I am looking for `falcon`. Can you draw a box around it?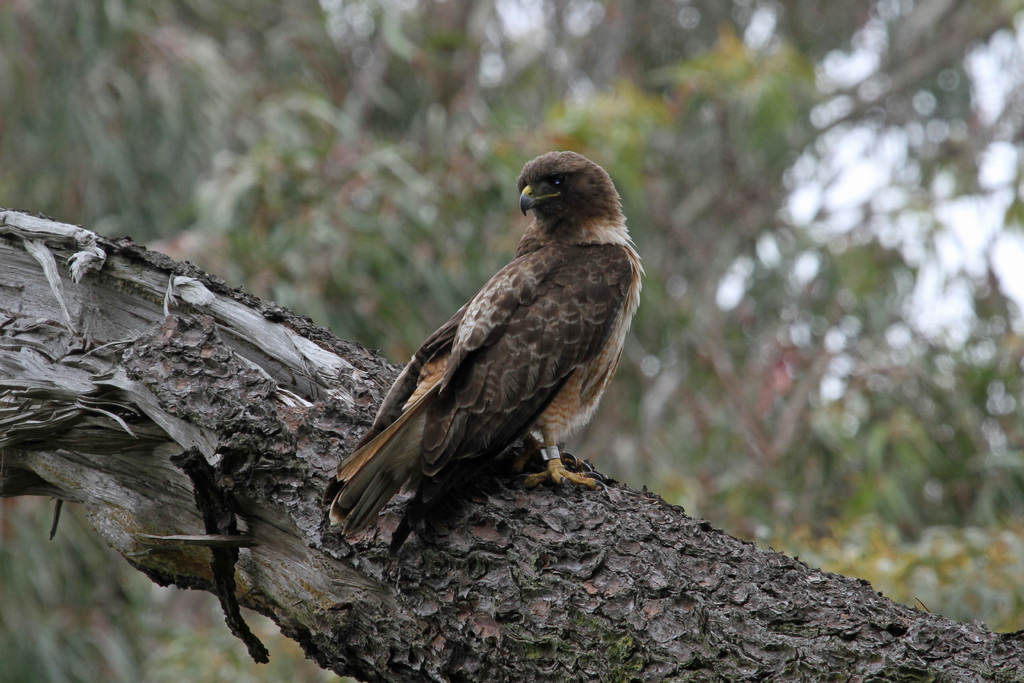
Sure, the bounding box is <region>322, 152, 649, 563</region>.
